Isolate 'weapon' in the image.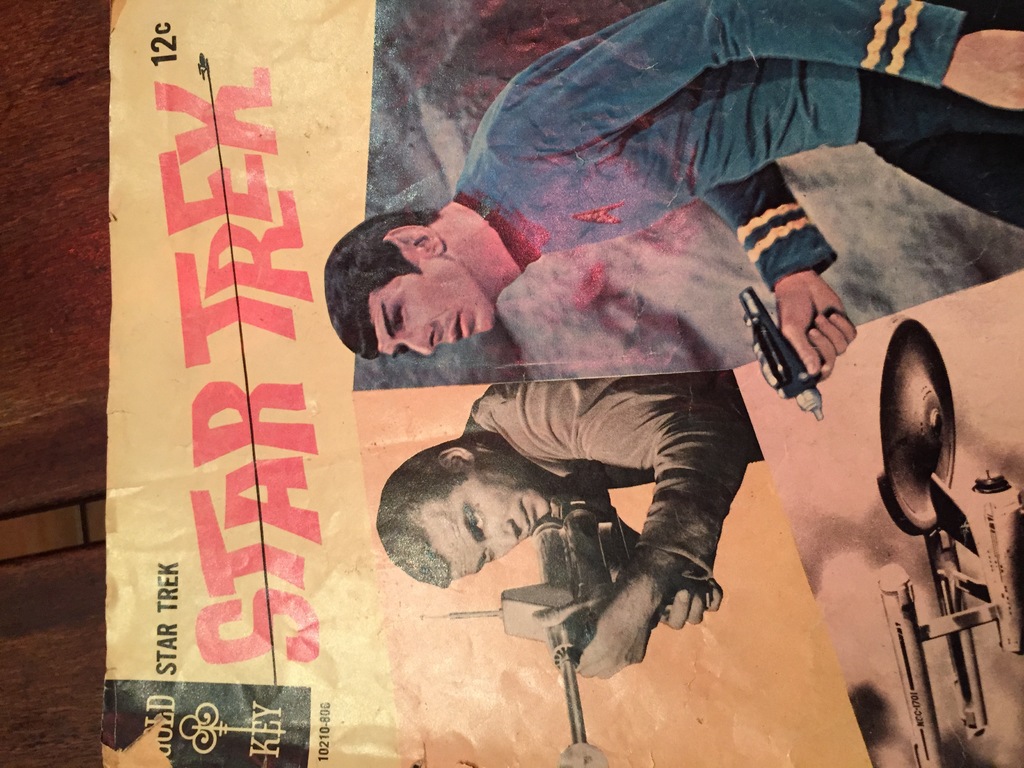
Isolated region: <region>440, 477, 644, 765</region>.
